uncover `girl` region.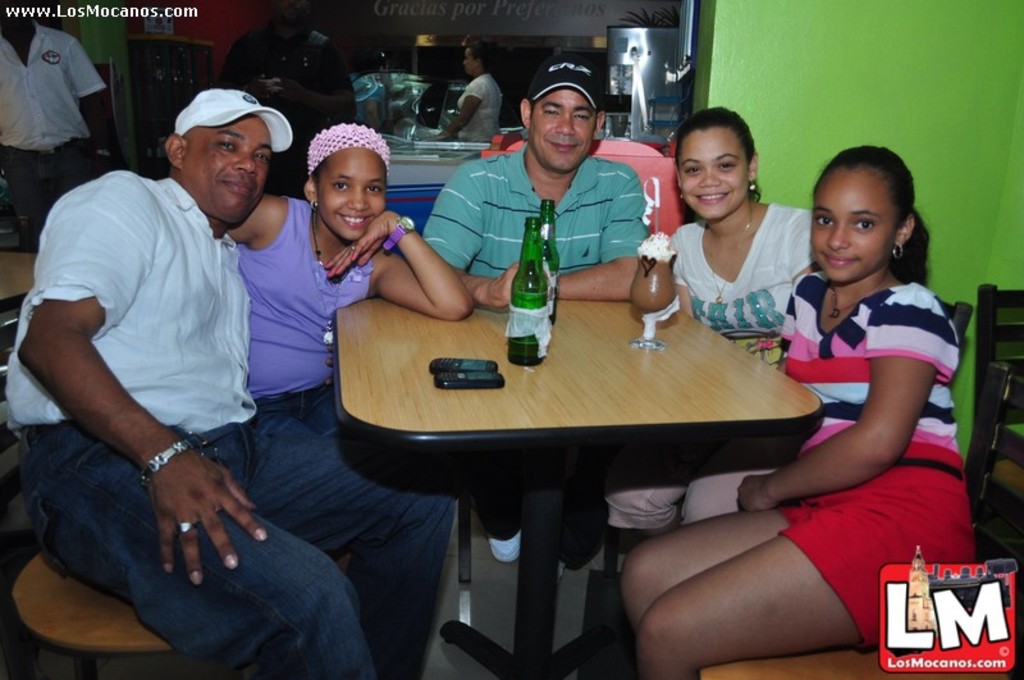
Uncovered: (left=618, top=147, right=983, bottom=679).
